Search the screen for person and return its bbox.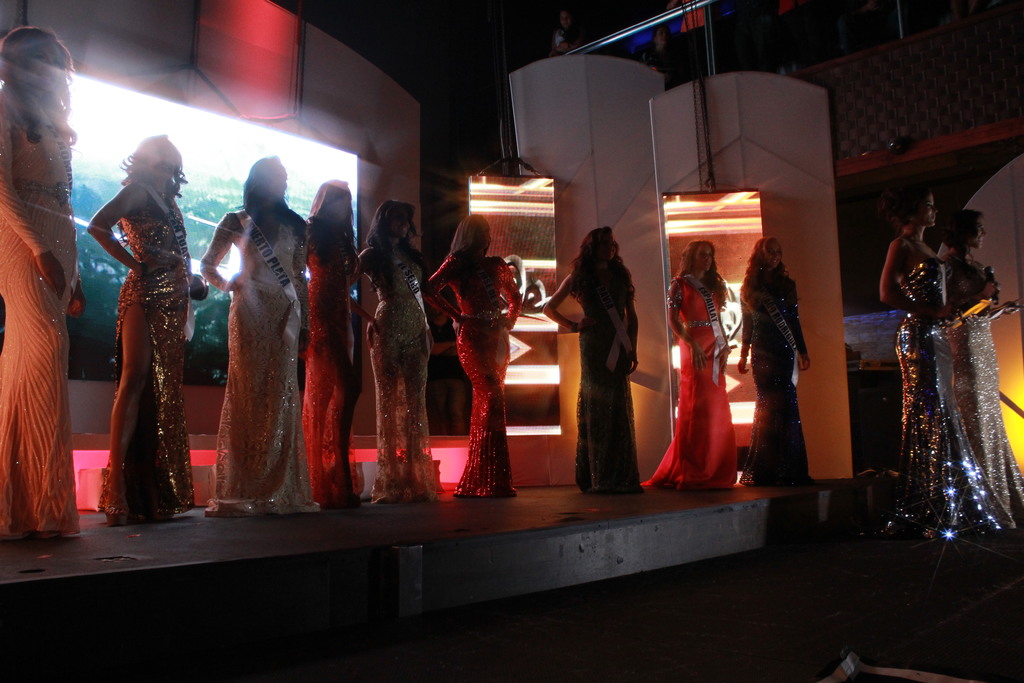
Found: (x1=308, y1=179, x2=364, y2=511).
